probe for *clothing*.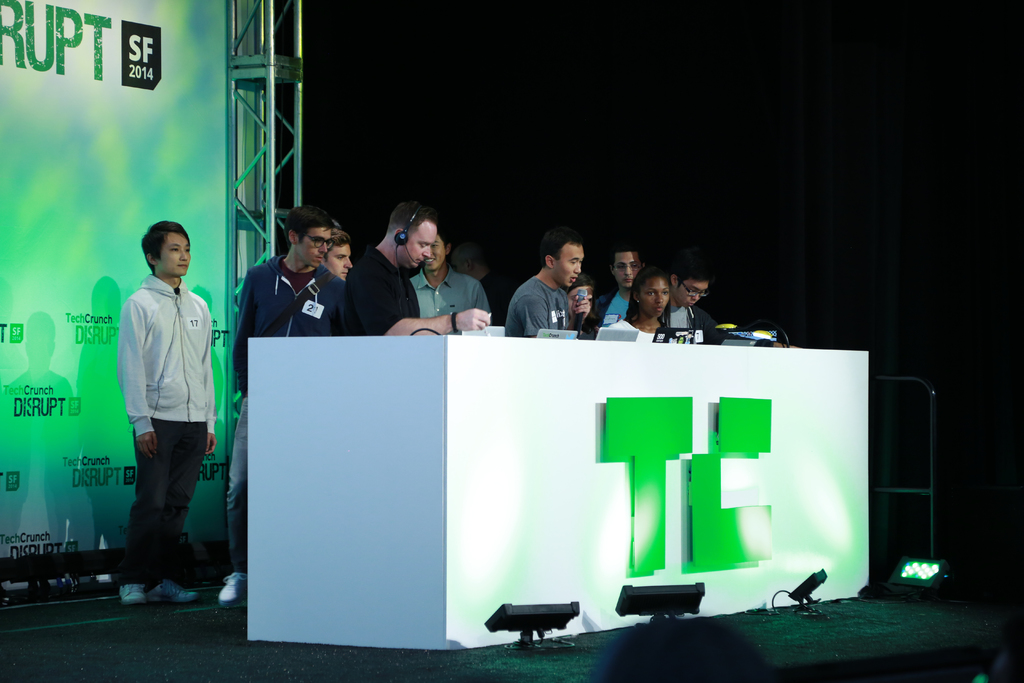
Probe result: bbox(409, 263, 493, 334).
